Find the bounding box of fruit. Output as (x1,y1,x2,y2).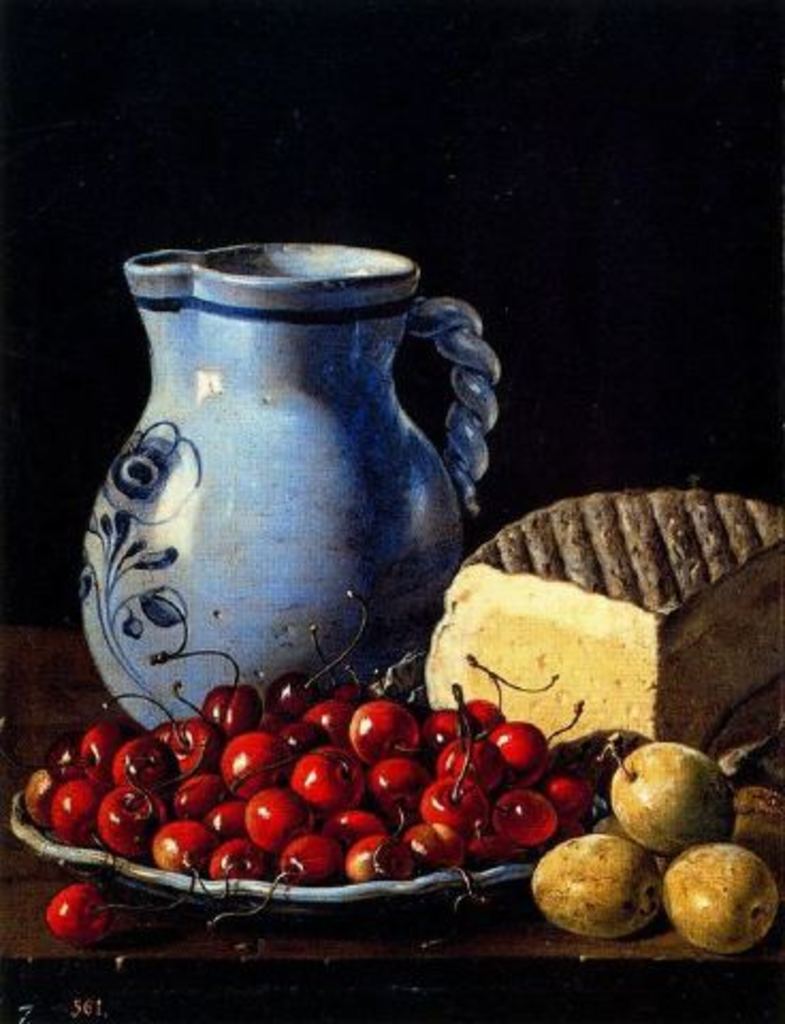
(657,843,776,951).
